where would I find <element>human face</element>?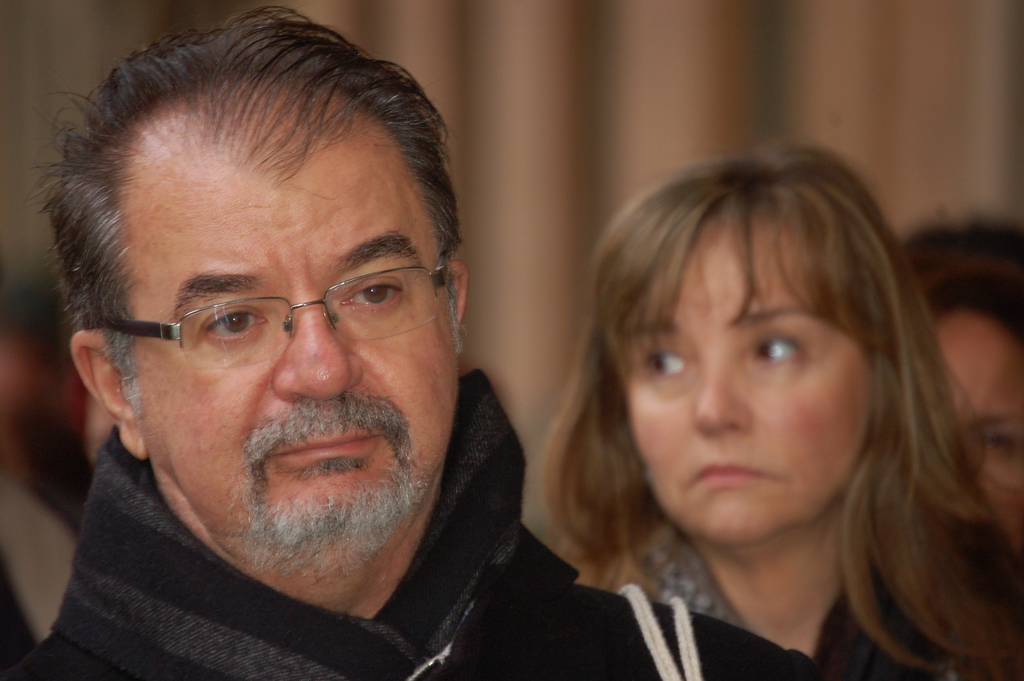
At 929 313 1023 534.
